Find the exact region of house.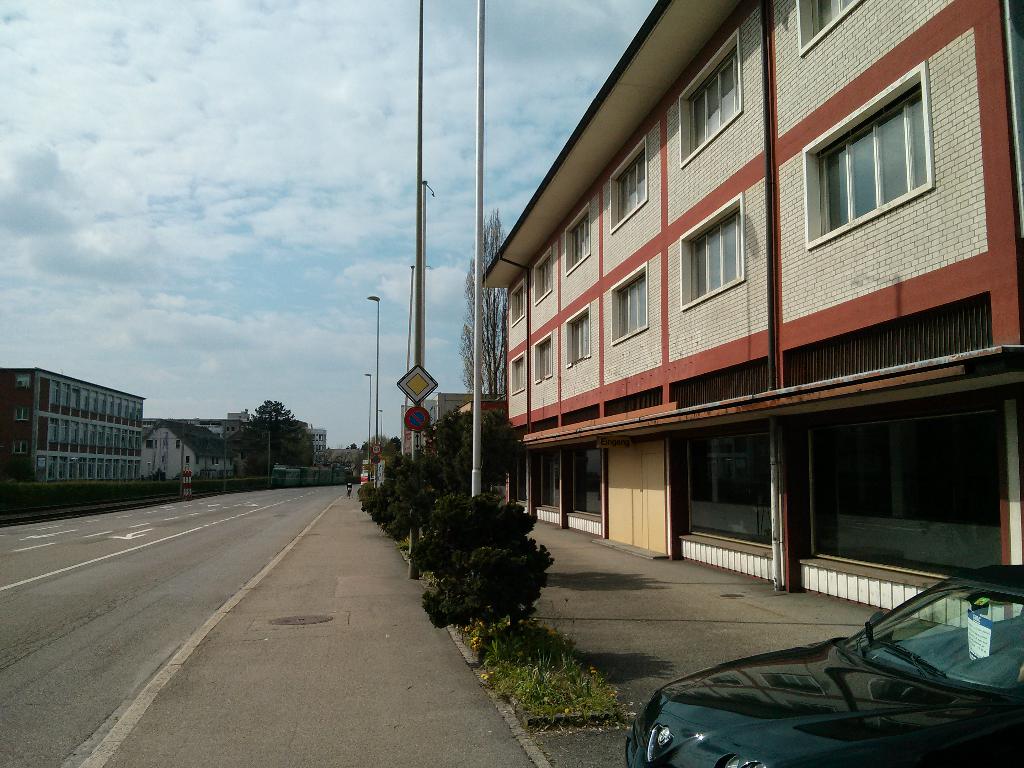
Exact region: <box>1,363,150,483</box>.
